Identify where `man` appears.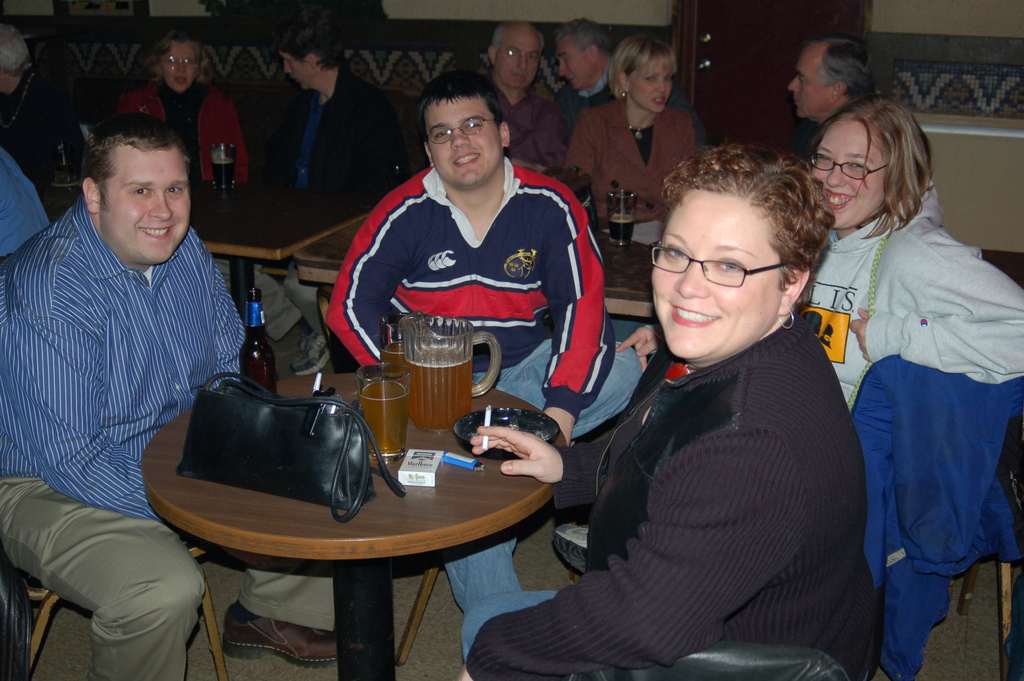
Appears at (left=548, top=16, right=703, bottom=150).
